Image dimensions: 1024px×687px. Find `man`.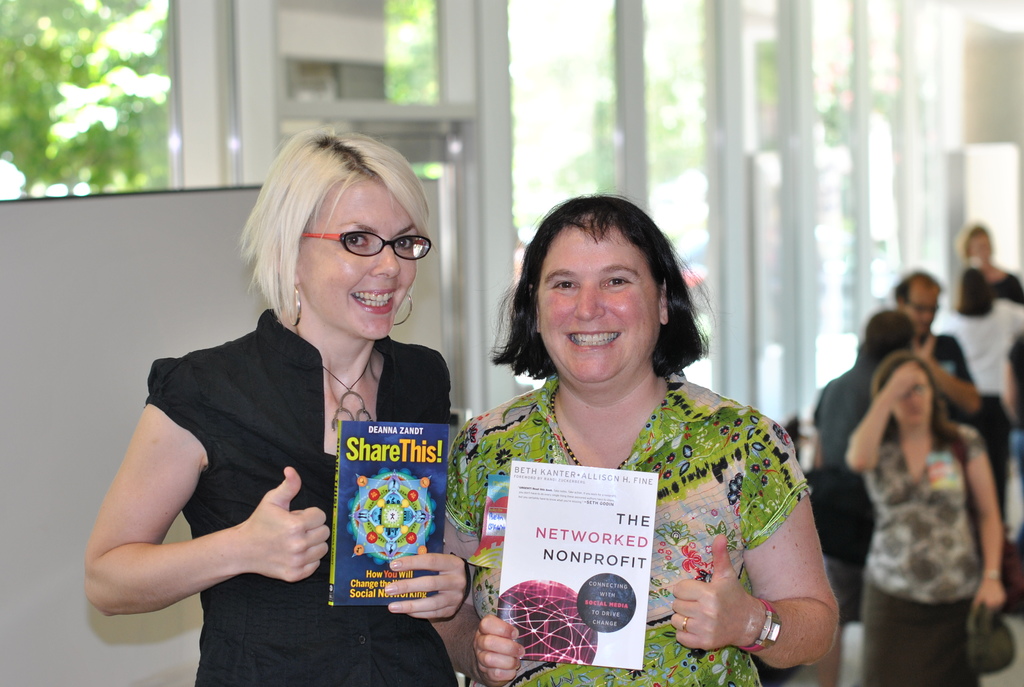
Rect(887, 276, 979, 415).
